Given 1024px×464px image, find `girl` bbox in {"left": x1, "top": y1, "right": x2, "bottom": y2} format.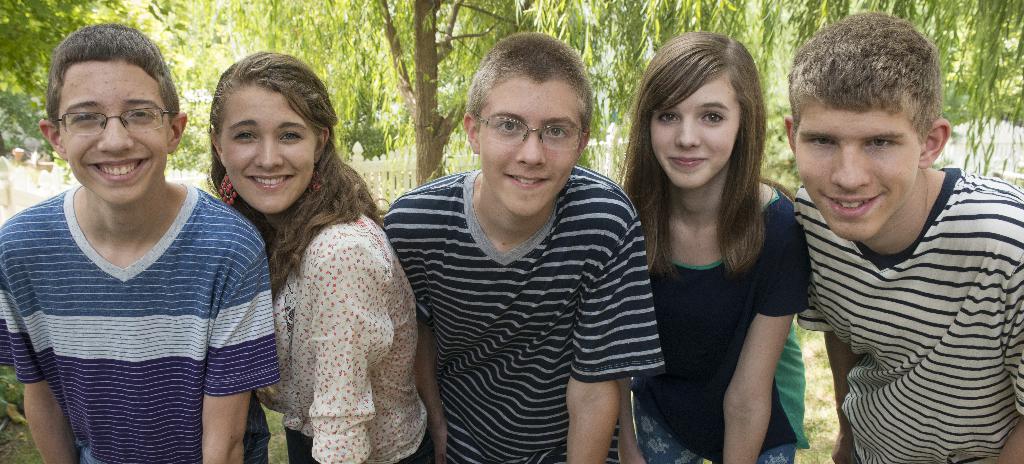
{"left": 200, "top": 47, "right": 430, "bottom": 463}.
